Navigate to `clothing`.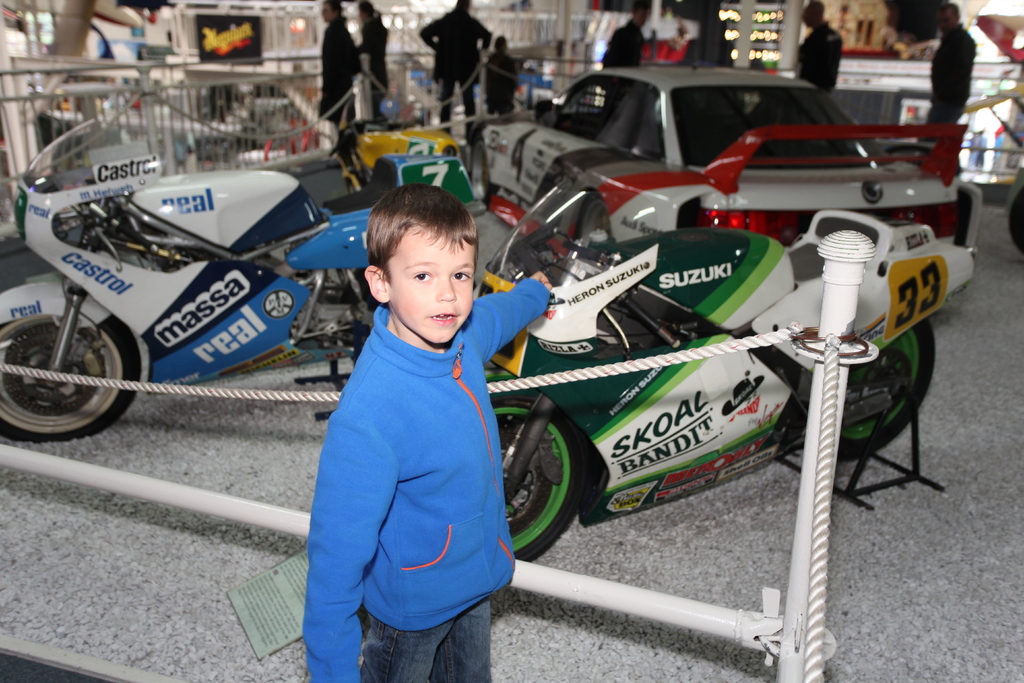
Navigation target: <box>420,6,490,131</box>.
